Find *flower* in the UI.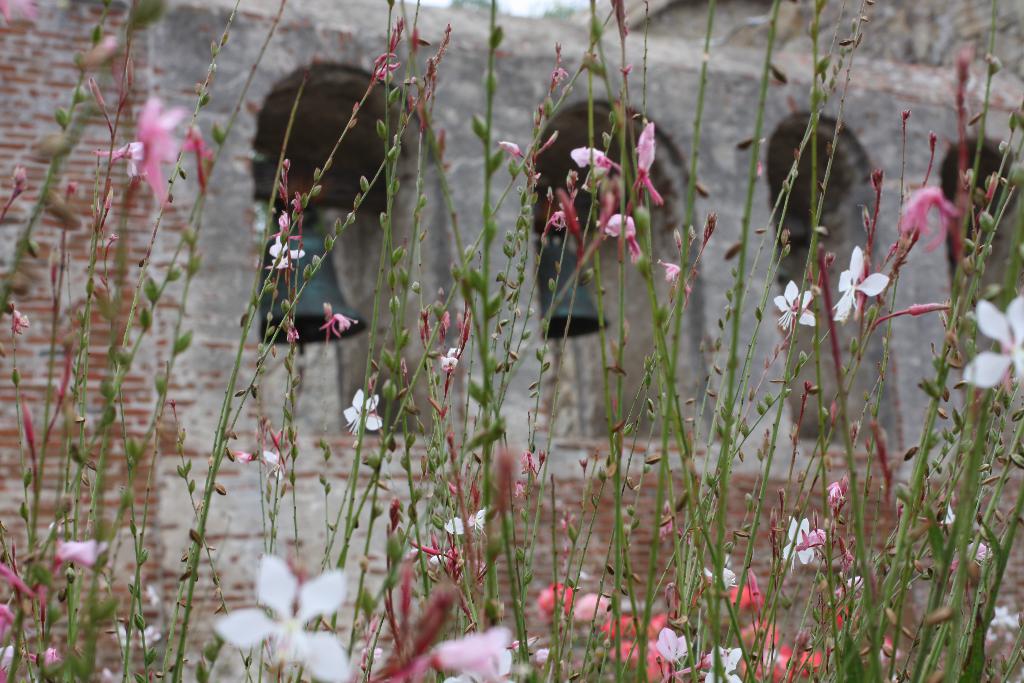
UI element at {"x1": 639, "y1": 121, "x2": 653, "y2": 171}.
